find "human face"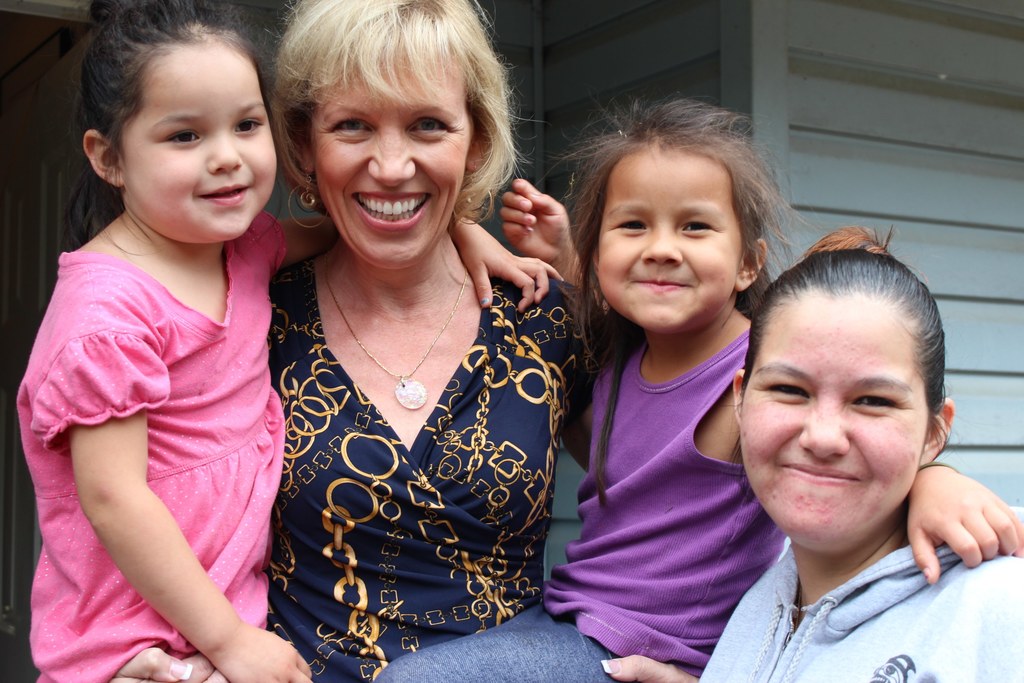
left=308, top=43, right=471, bottom=268
